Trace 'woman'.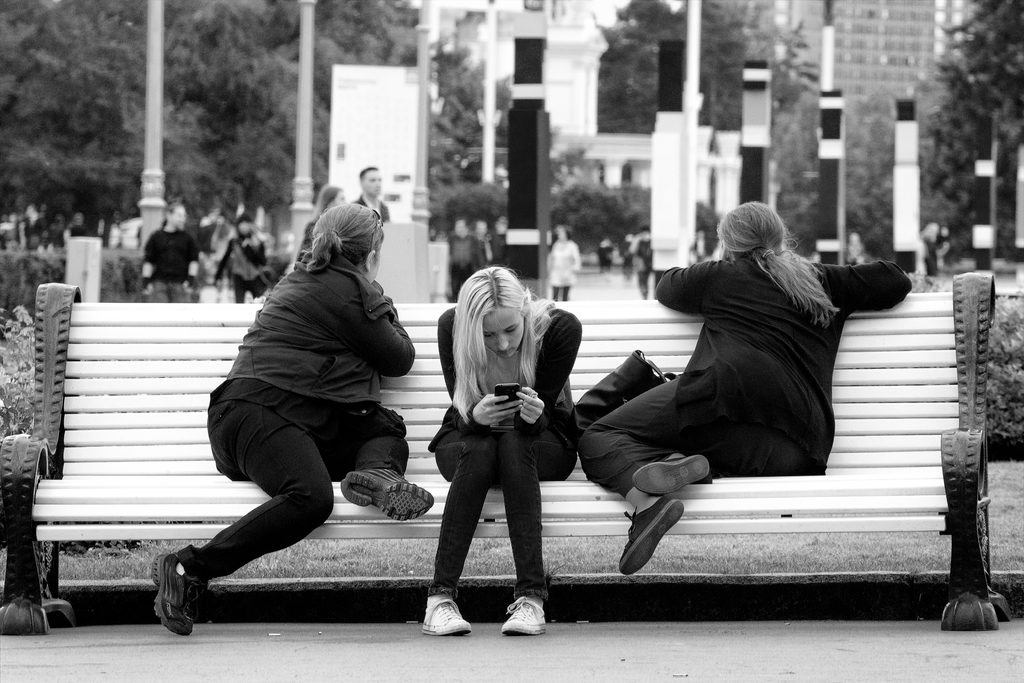
Traced to crop(575, 197, 912, 582).
